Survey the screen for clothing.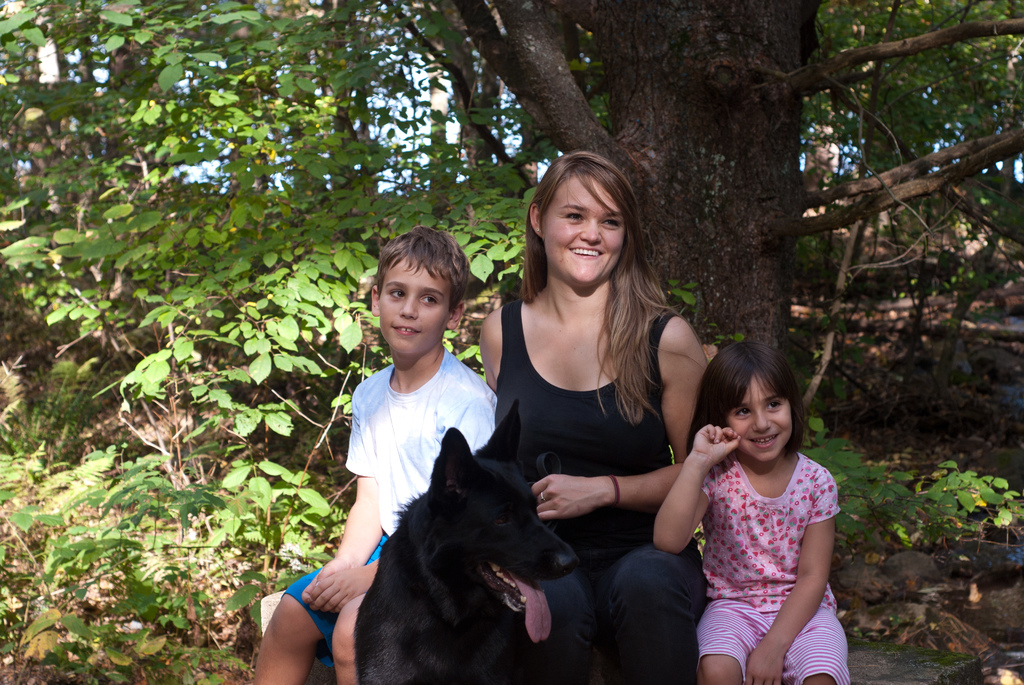
Survey found: (left=689, top=441, right=844, bottom=666).
